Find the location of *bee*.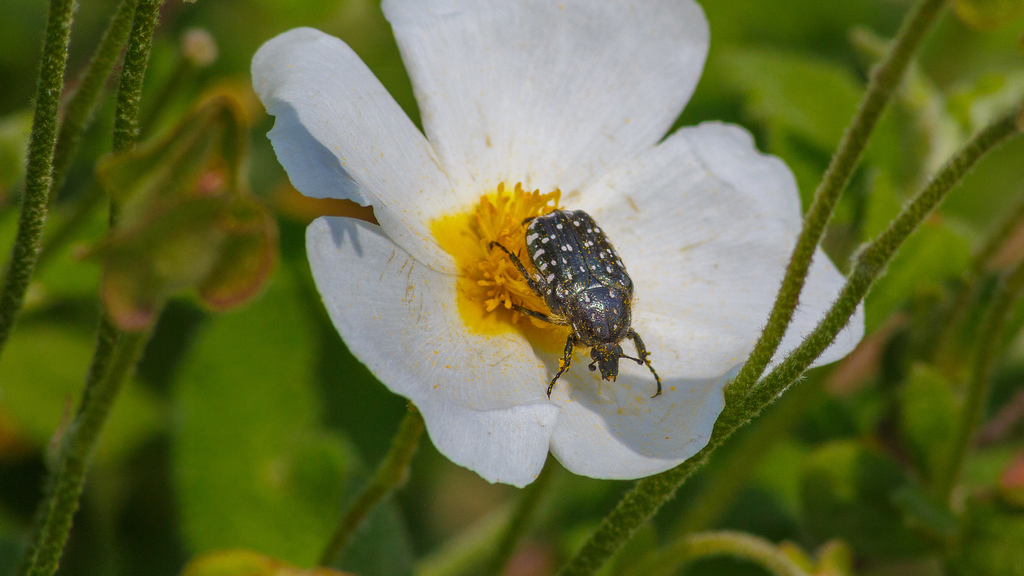
Location: left=484, top=198, right=674, bottom=410.
